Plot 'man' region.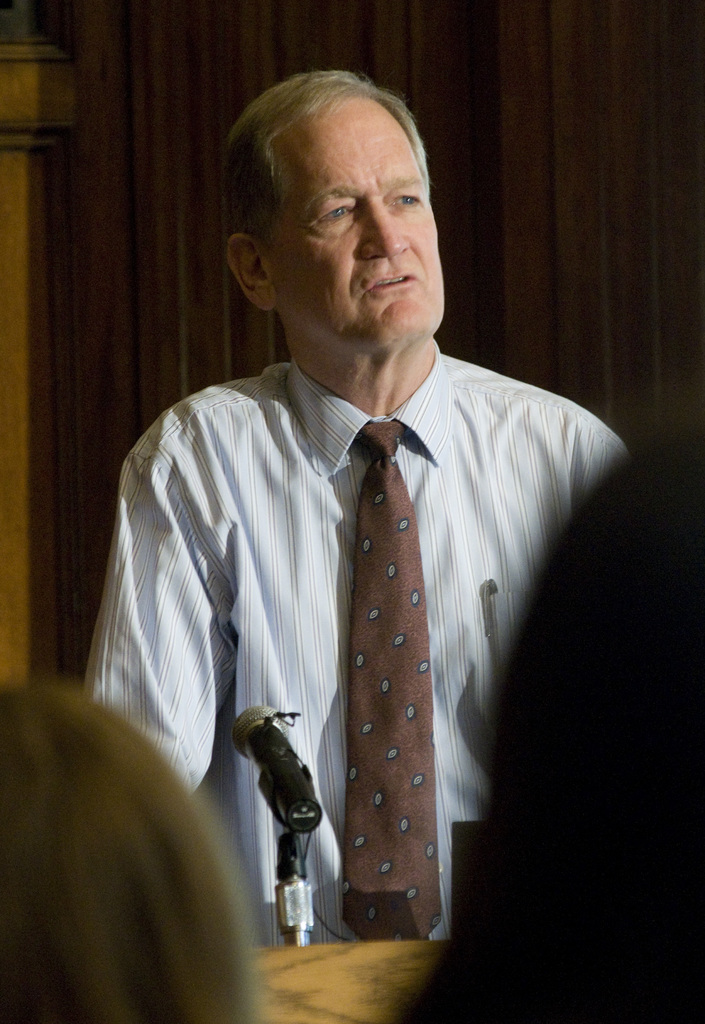
Plotted at 95 90 628 926.
